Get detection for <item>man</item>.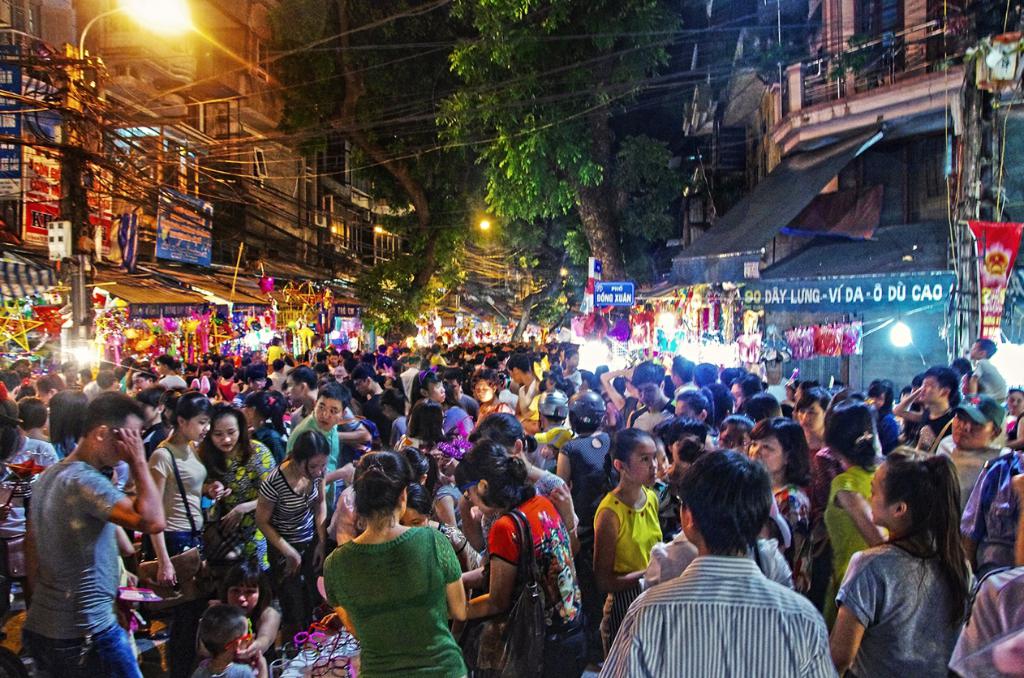
Detection: <box>21,396,165,677</box>.
